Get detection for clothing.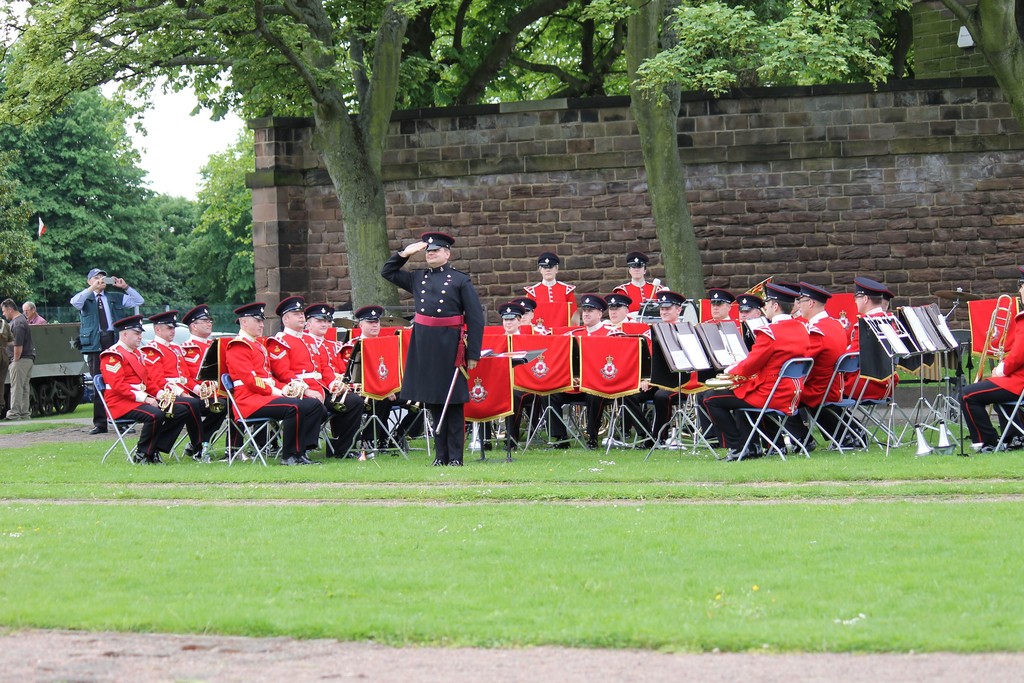
Detection: pyautogui.locateOnScreen(397, 234, 487, 444).
